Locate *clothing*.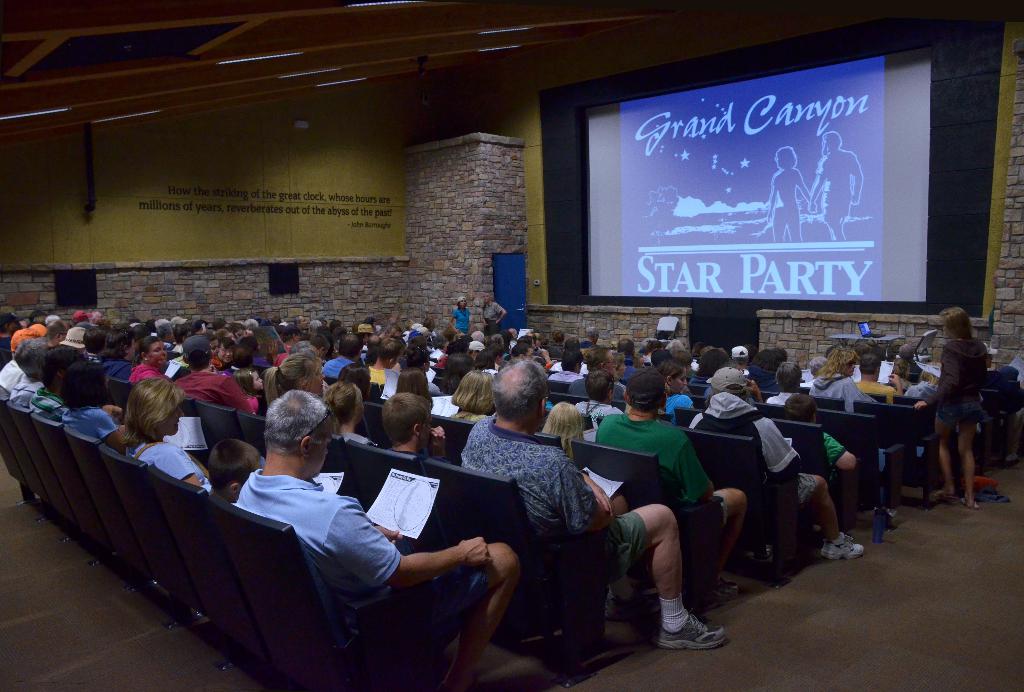
Bounding box: rect(107, 353, 133, 386).
